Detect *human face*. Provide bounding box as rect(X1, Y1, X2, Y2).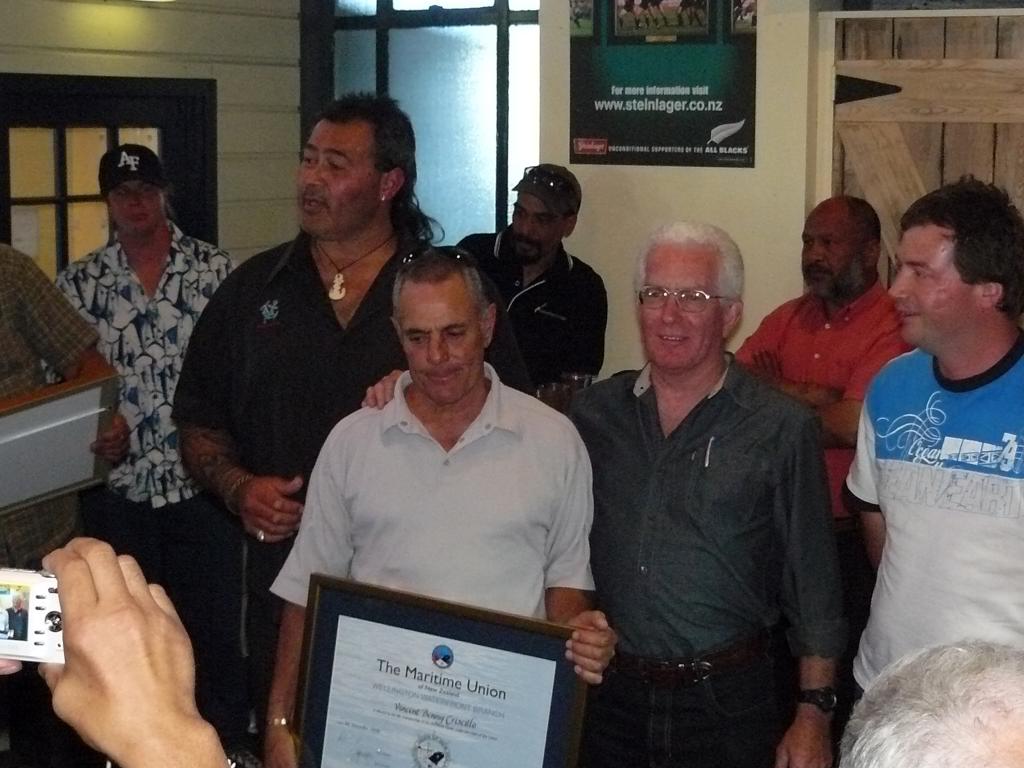
rect(509, 189, 563, 260).
